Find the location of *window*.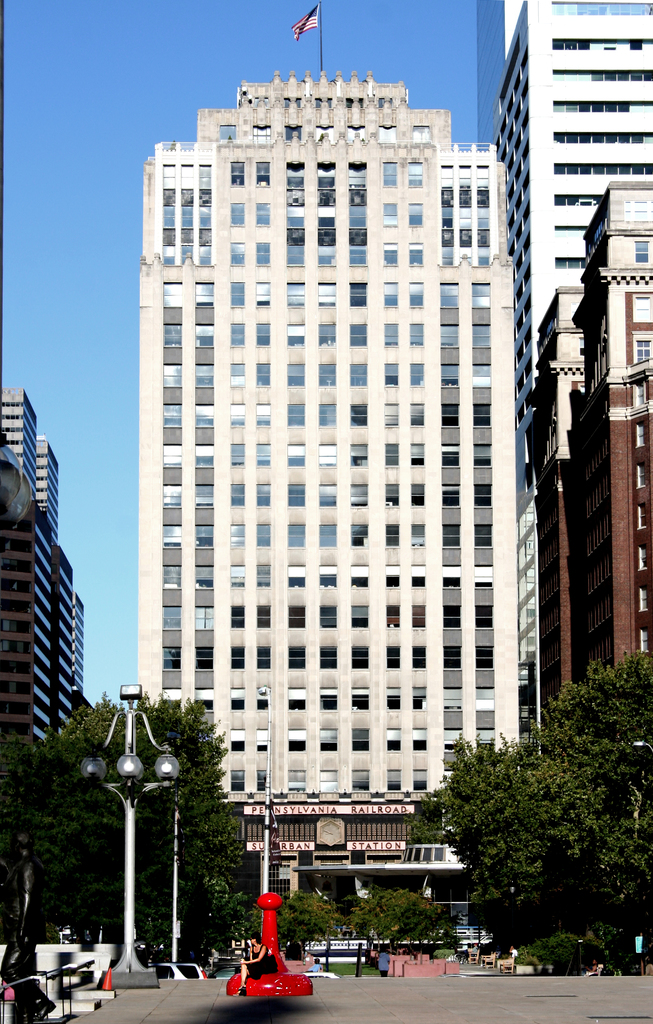
Location: {"x1": 224, "y1": 559, "x2": 246, "y2": 590}.
